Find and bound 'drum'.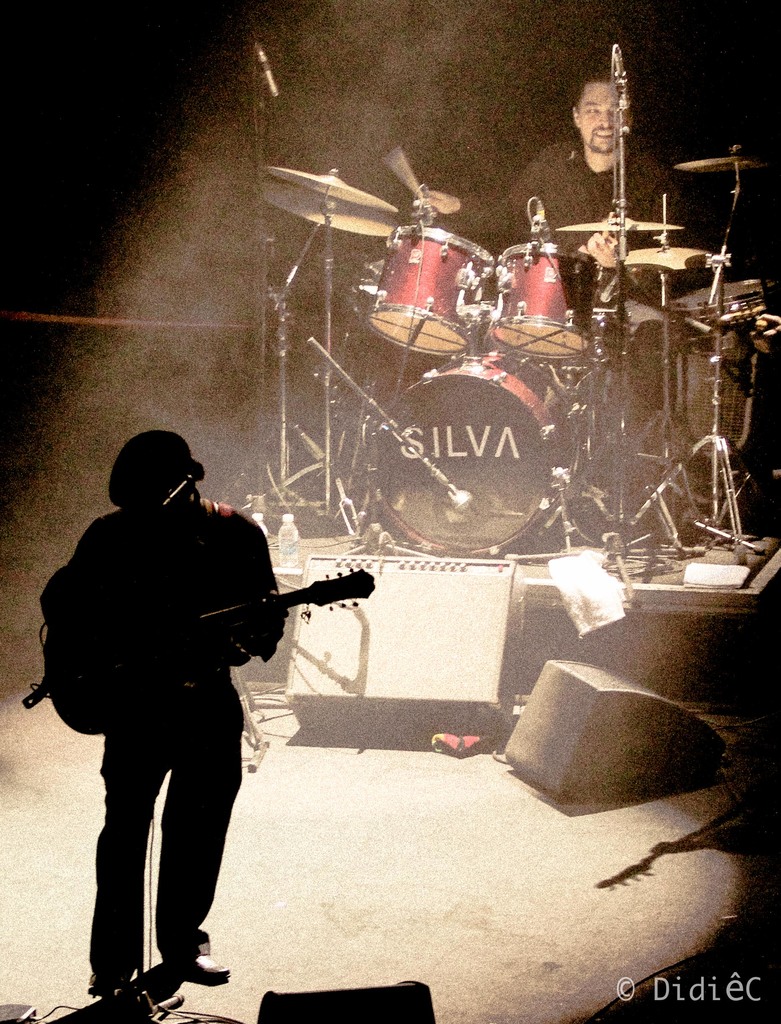
Bound: [x1=376, y1=358, x2=569, y2=554].
